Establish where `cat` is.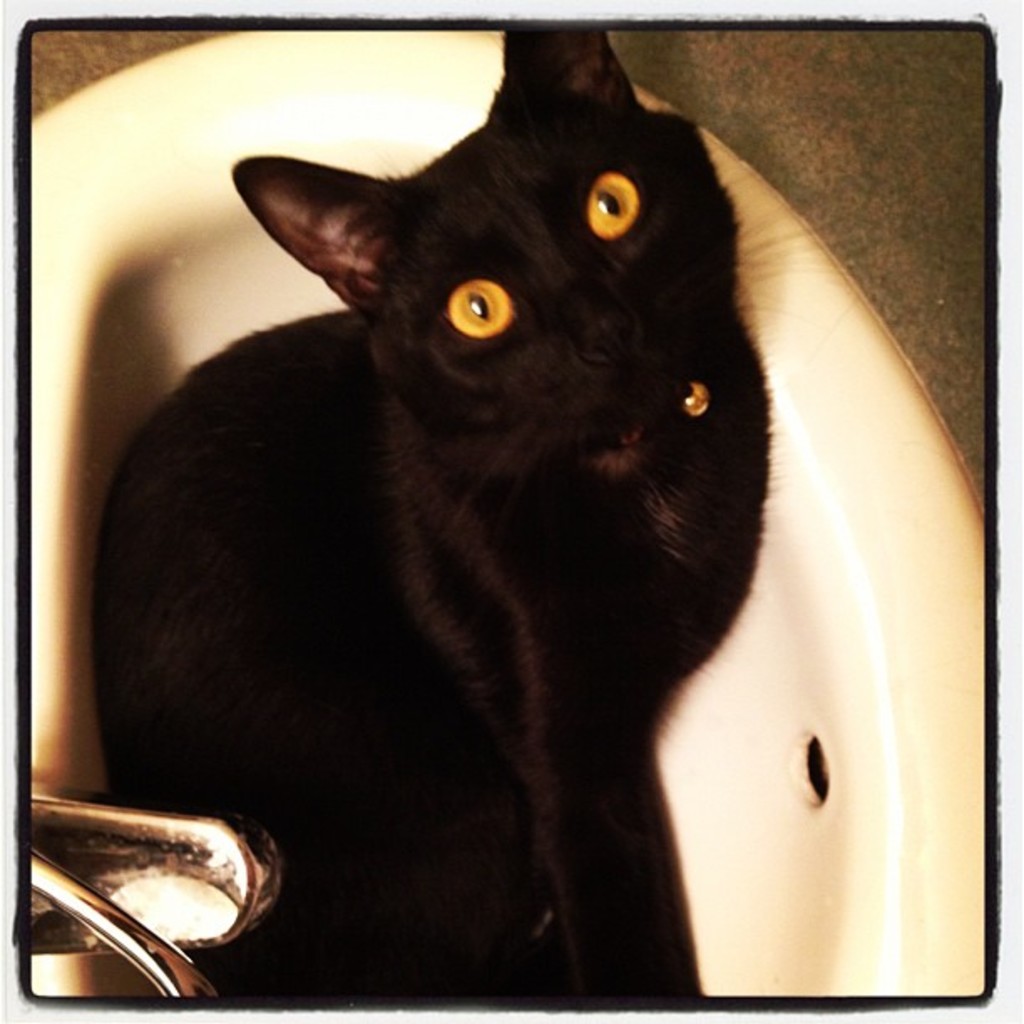
Established at bbox=(67, 35, 810, 1009).
